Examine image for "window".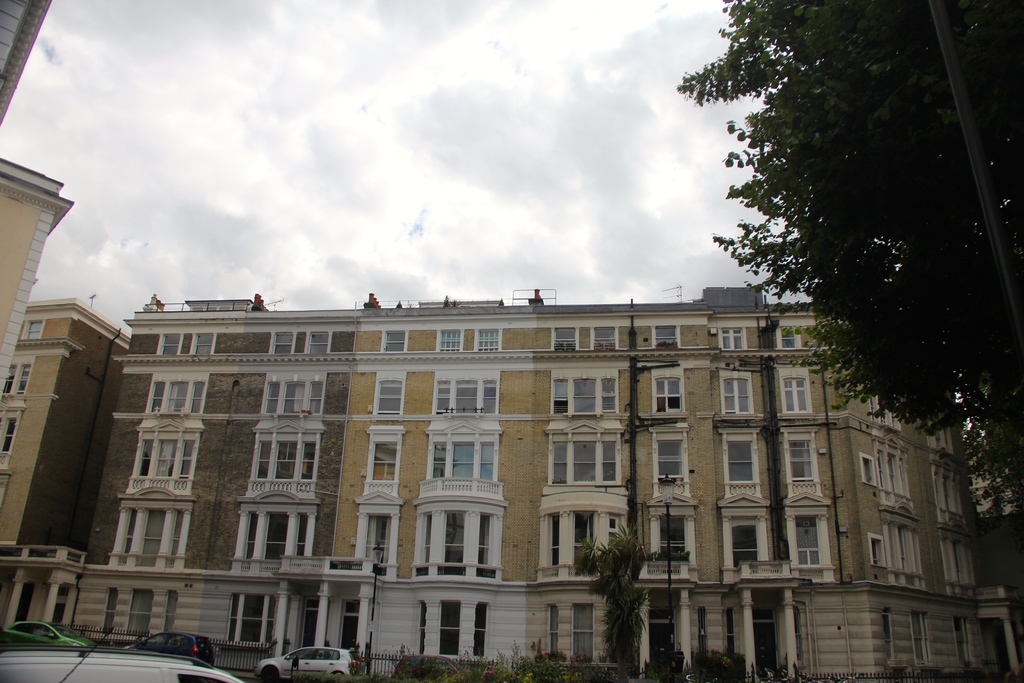
Examination result: (721, 326, 744, 349).
